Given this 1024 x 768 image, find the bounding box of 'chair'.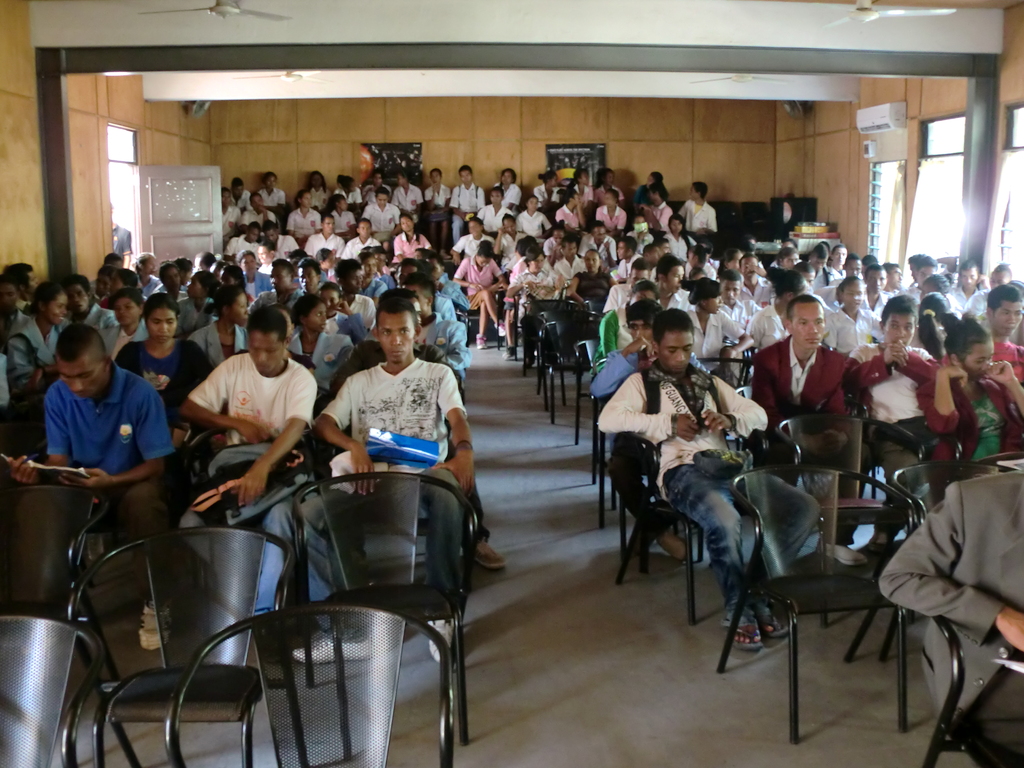
<bbox>0, 598, 113, 767</bbox>.
